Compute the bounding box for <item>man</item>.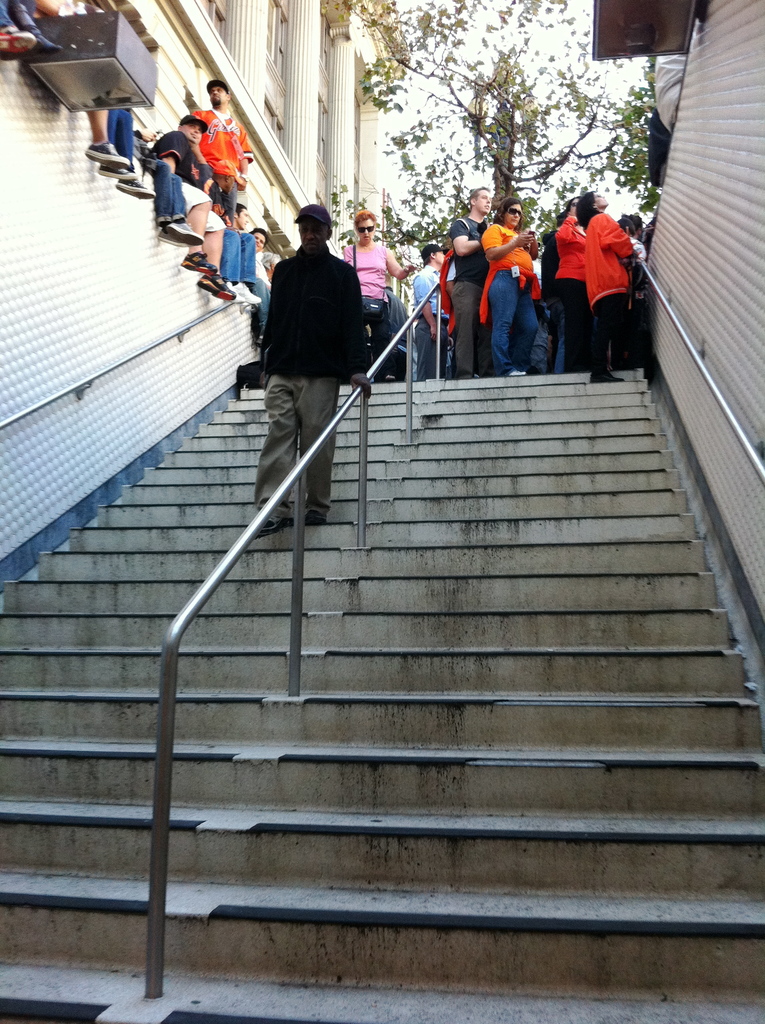
(451,183,485,386).
